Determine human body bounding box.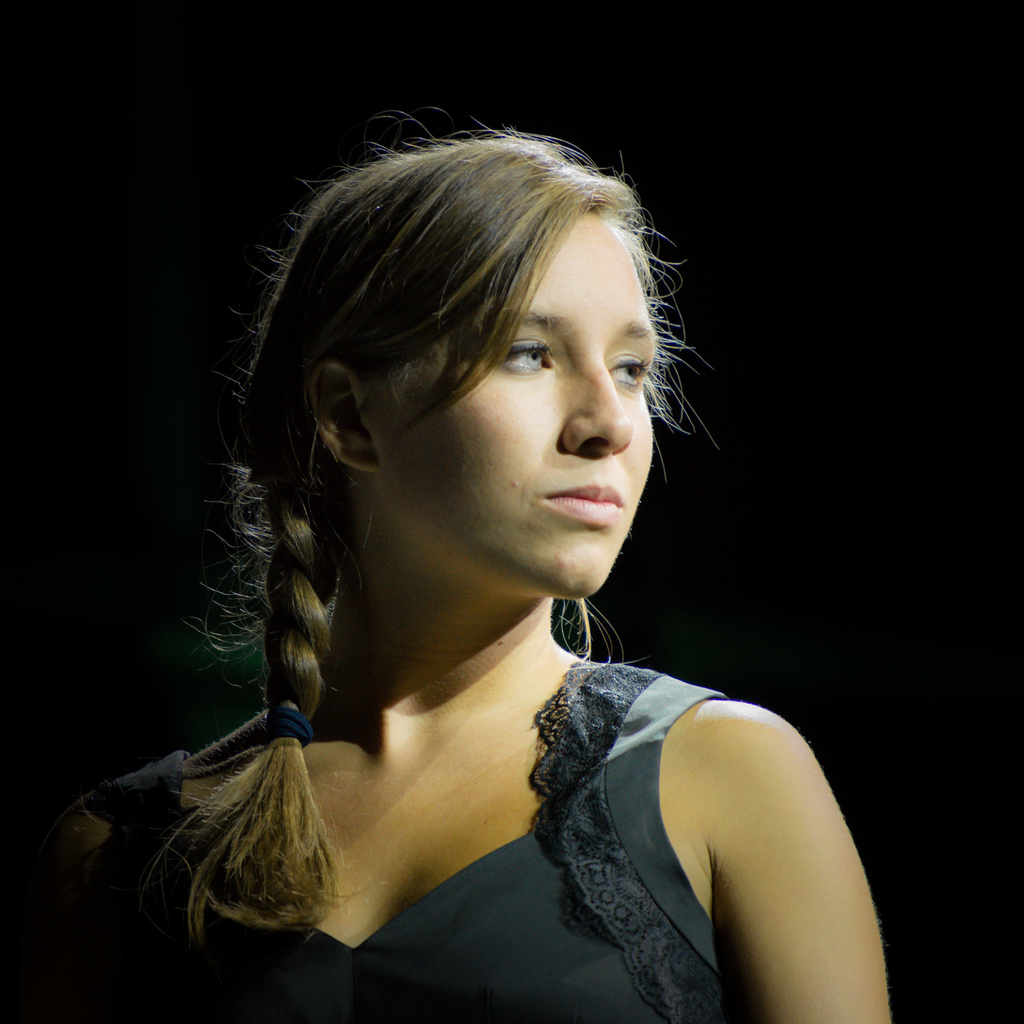
Determined: l=93, t=226, r=838, b=1023.
